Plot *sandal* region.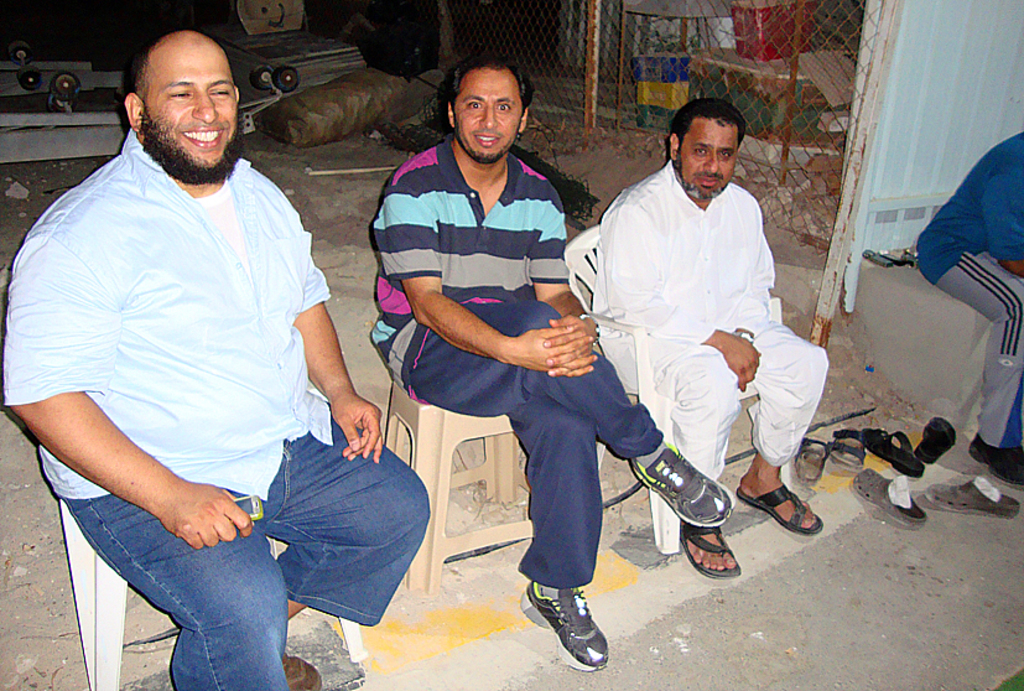
Plotted at left=925, top=483, right=1014, bottom=515.
